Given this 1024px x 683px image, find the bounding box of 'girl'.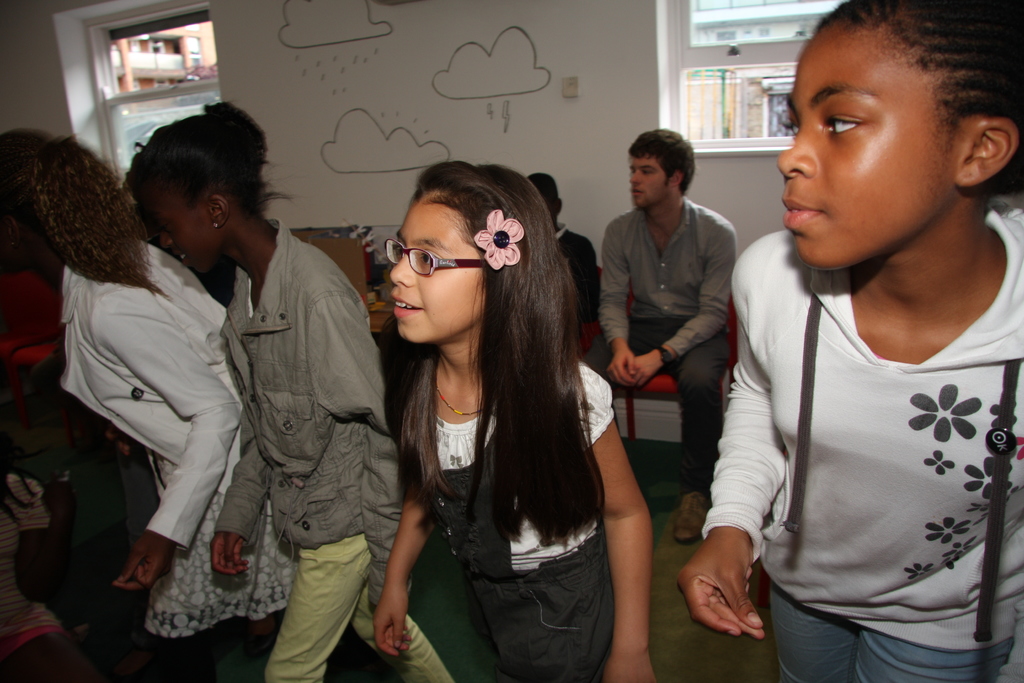
bbox(369, 161, 658, 682).
